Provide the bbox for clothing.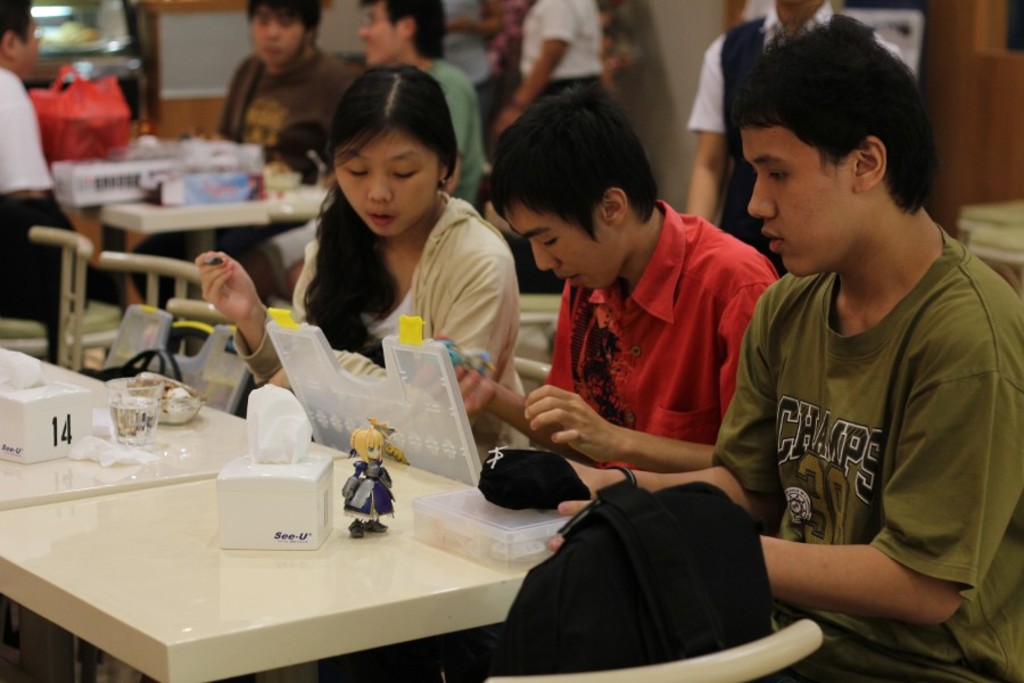
<bbox>517, 0, 609, 98</bbox>.
